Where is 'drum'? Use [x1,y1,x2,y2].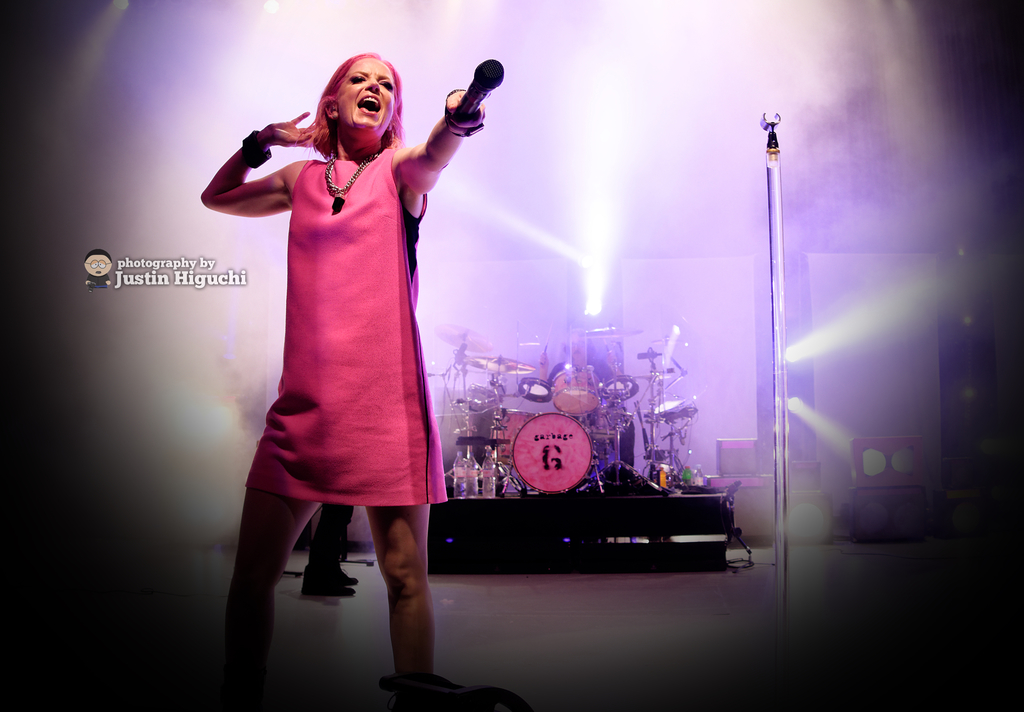
[598,376,639,403].
